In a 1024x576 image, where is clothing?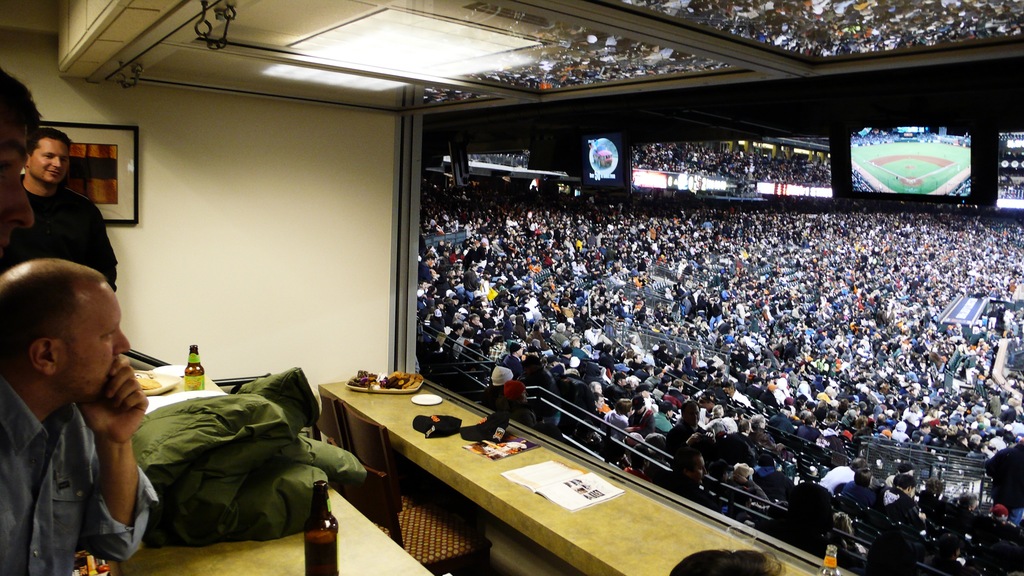
[0, 173, 118, 293].
